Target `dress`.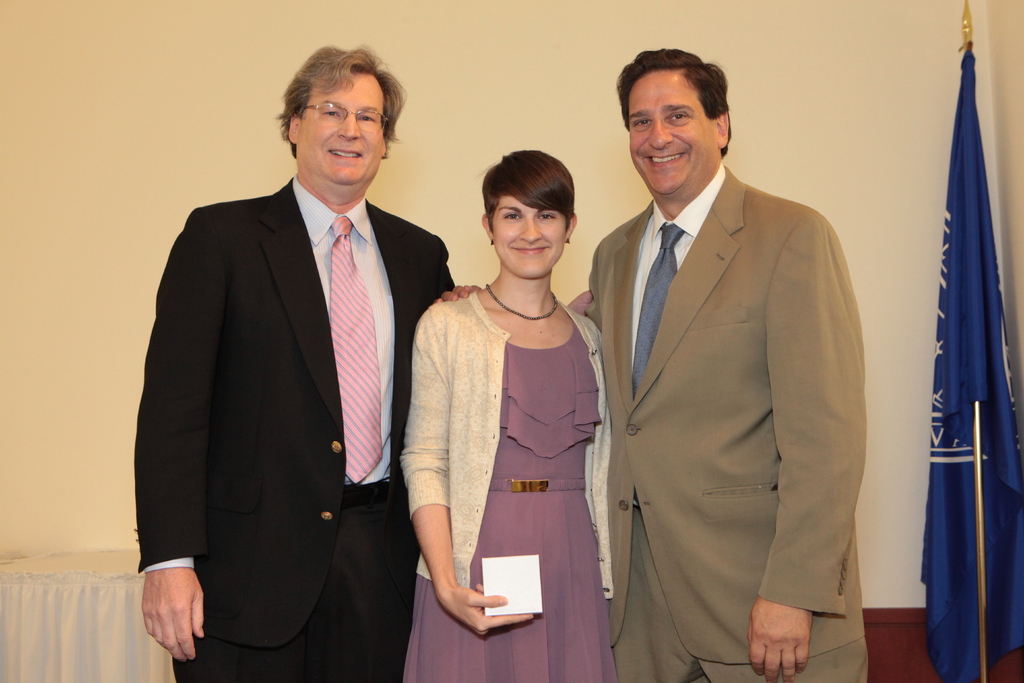
Target region: 402/320/625/682.
